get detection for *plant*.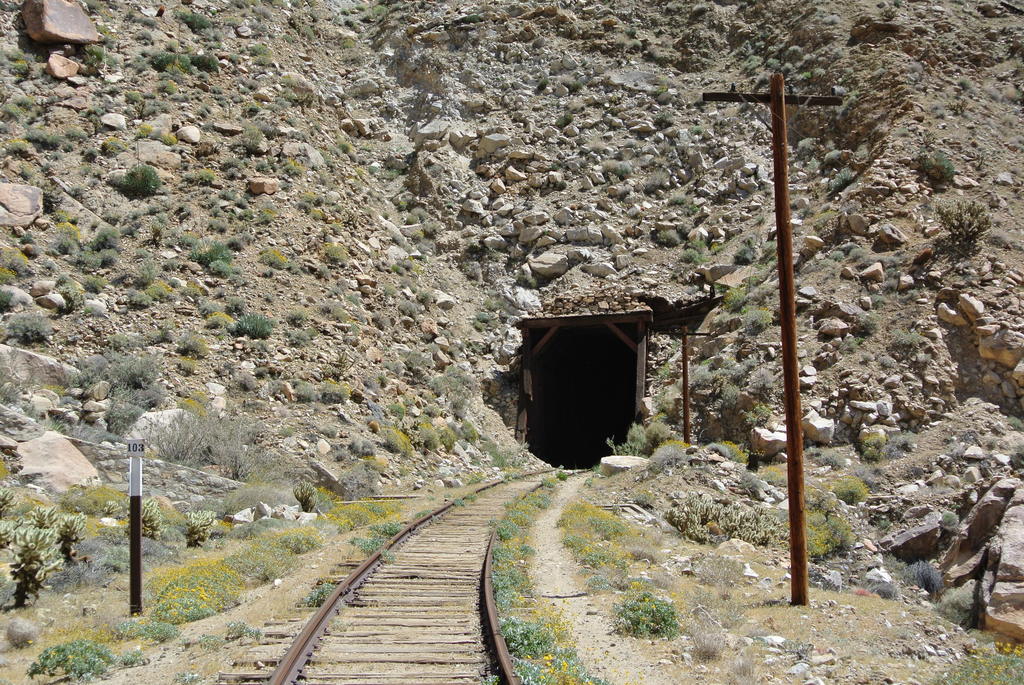
Detection: bbox=(812, 62, 824, 75).
